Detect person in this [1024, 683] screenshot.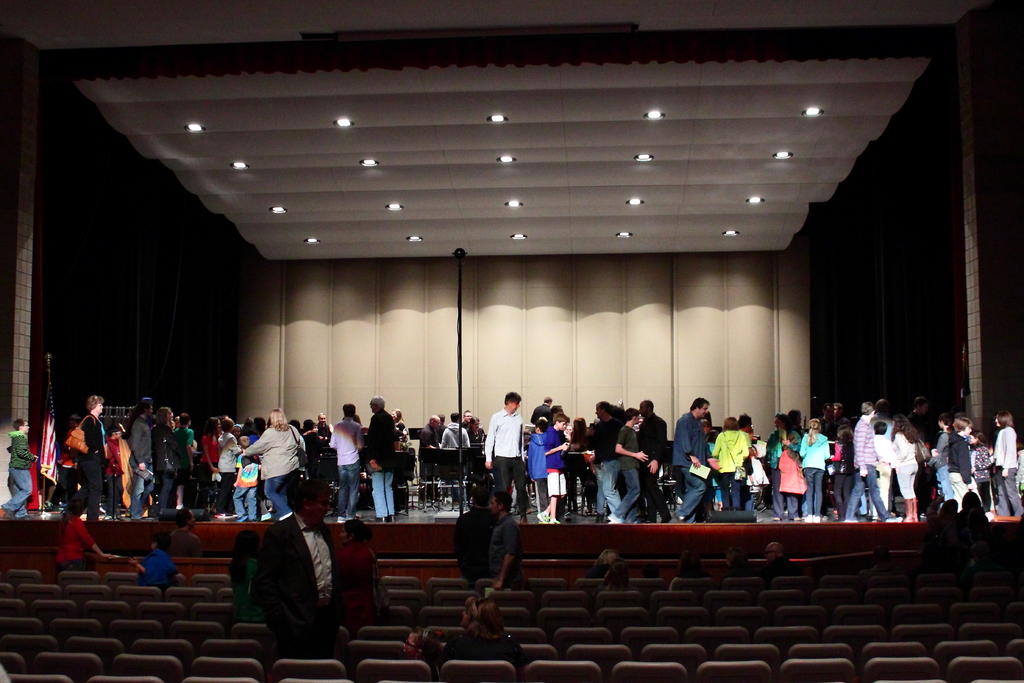
Detection: <bbox>488, 494, 526, 593</bbox>.
